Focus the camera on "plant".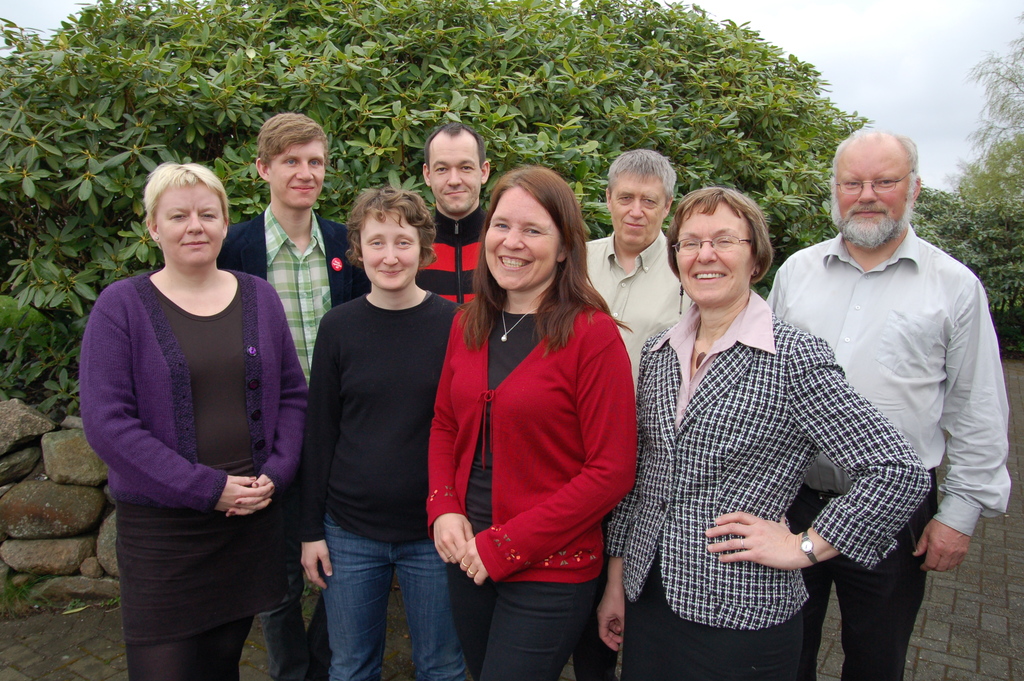
Focus region: 5:1:283:480.
